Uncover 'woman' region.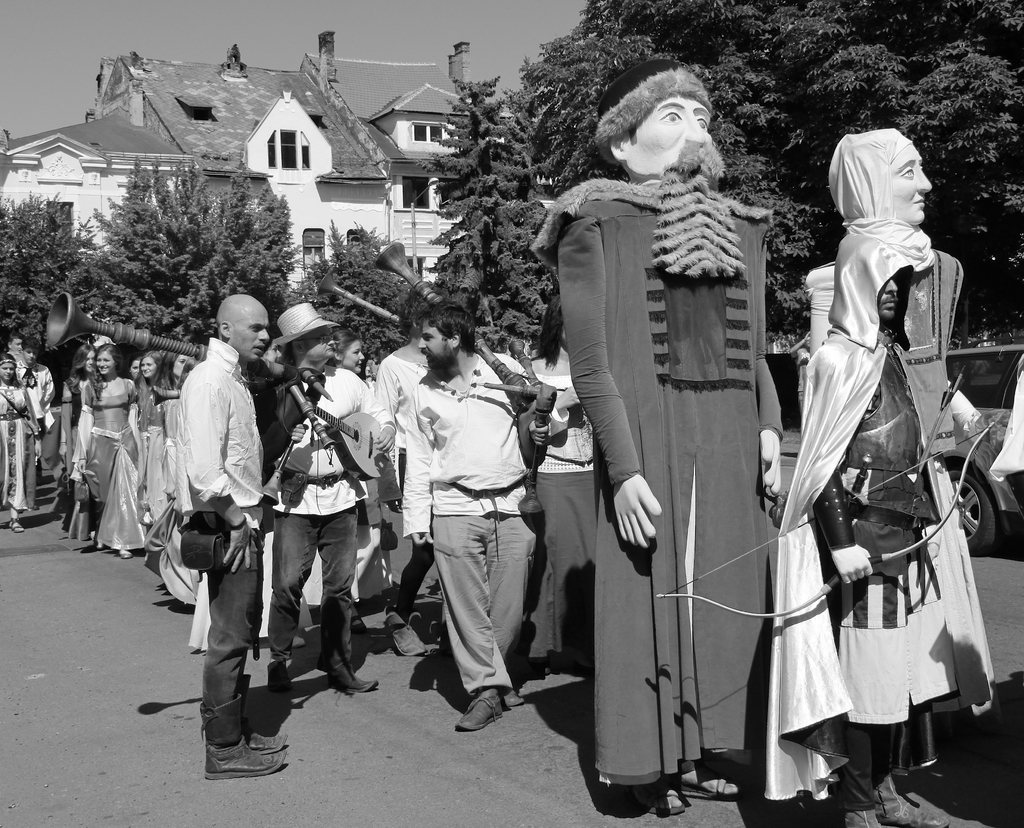
Uncovered: x1=127 y1=341 x2=185 y2=509.
